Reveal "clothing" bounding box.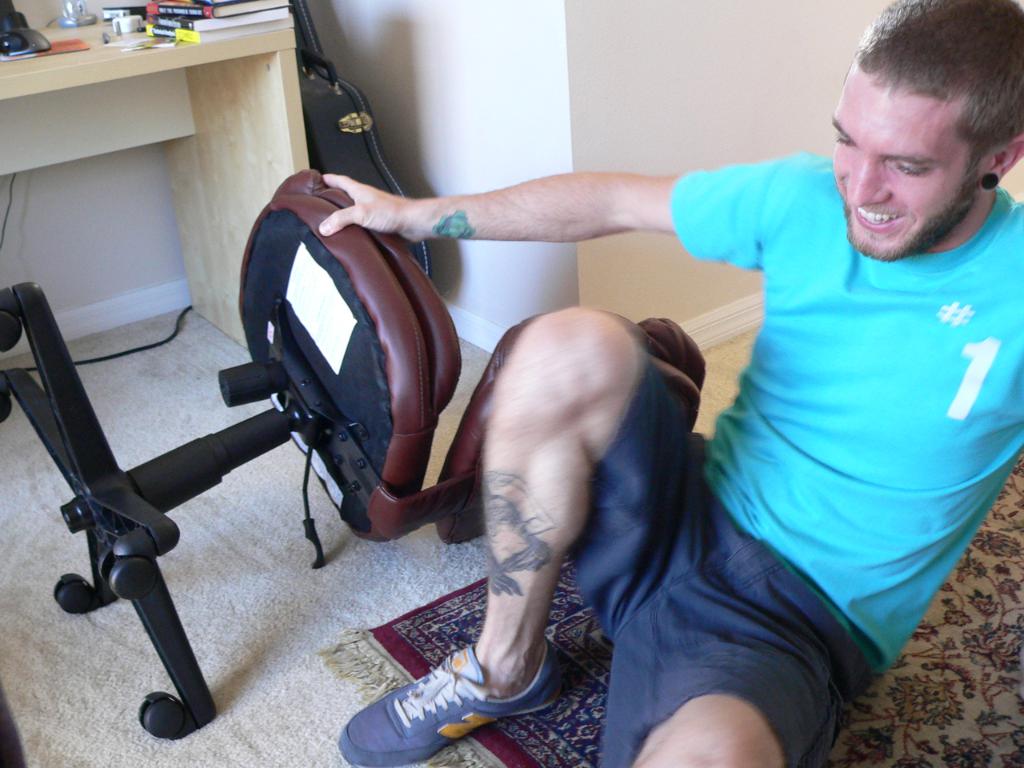
Revealed: x1=606 y1=108 x2=1023 y2=721.
